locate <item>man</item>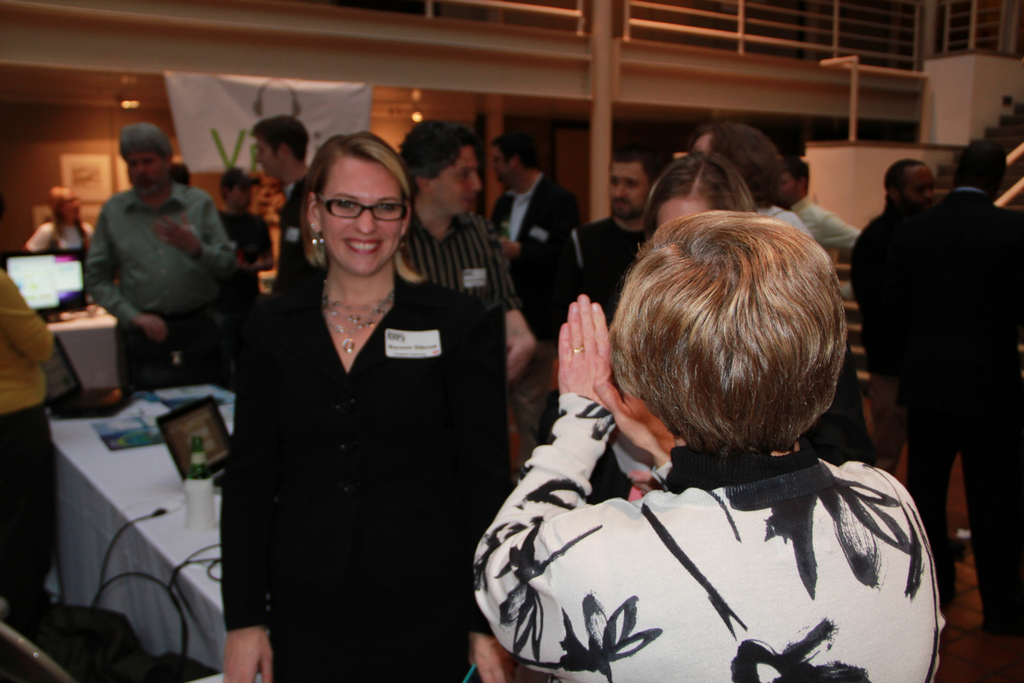
(left=855, top=133, right=1013, bottom=523)
